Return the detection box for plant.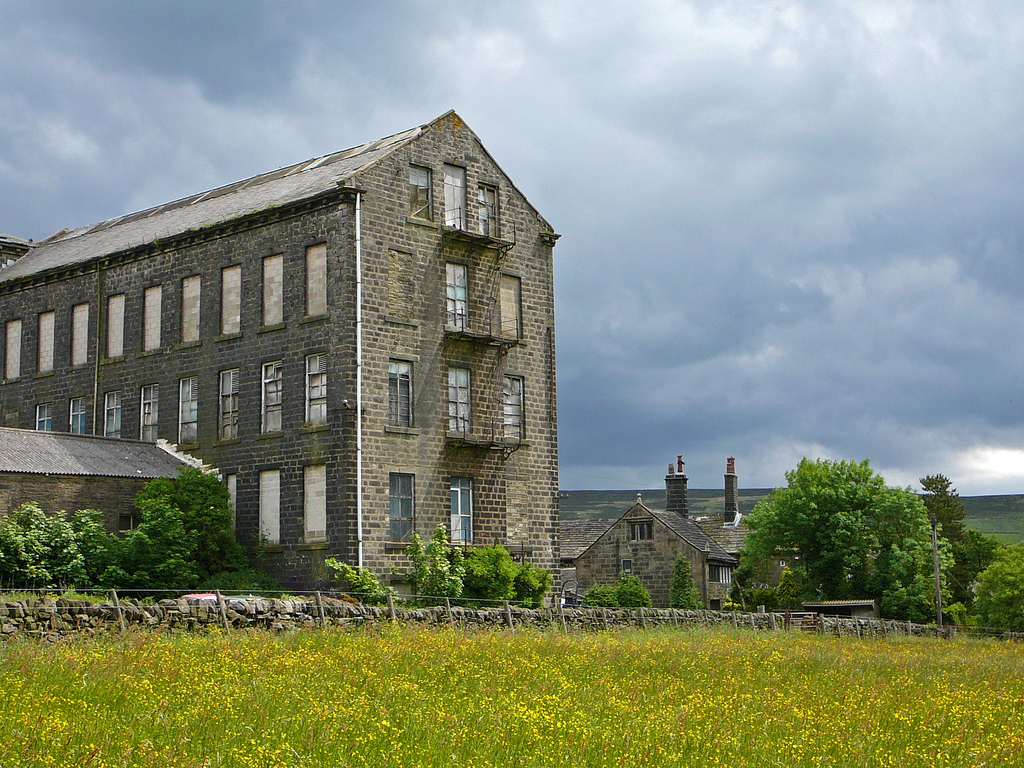
612:573:652:607.
